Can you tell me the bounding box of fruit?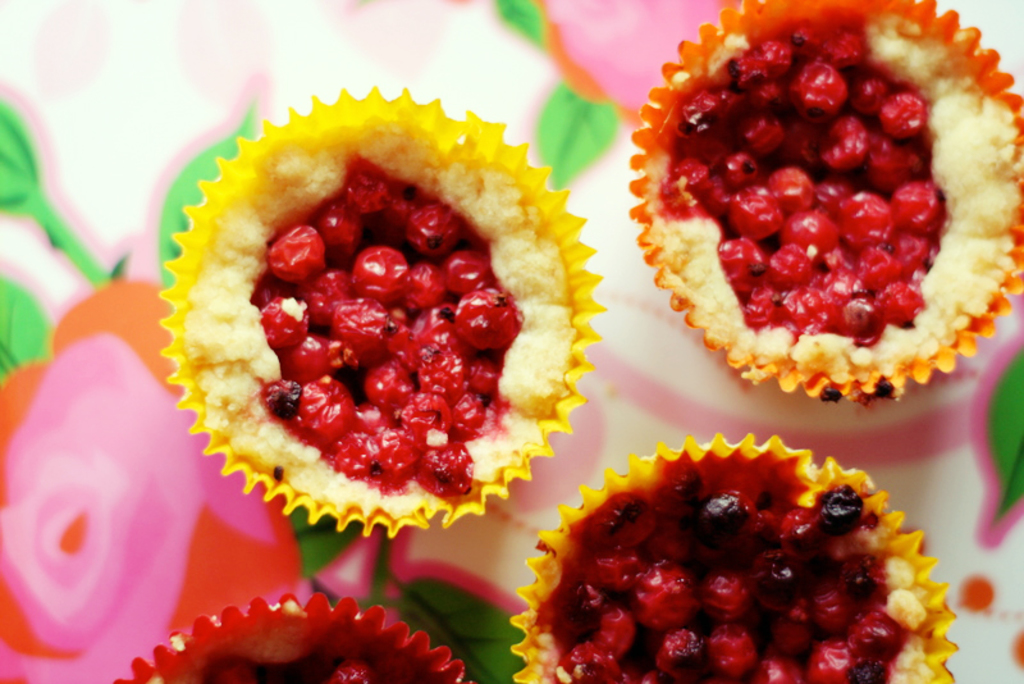
[516,446,931,683].
